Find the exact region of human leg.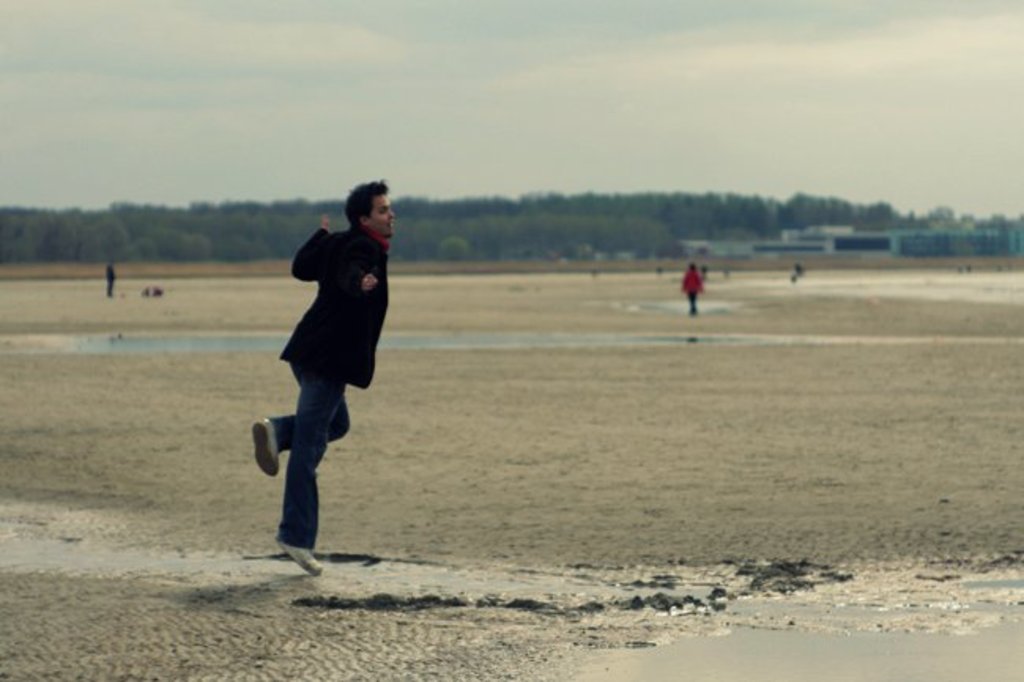
Exact region: [x1=252, y1=367, x2=347, y2=480].
